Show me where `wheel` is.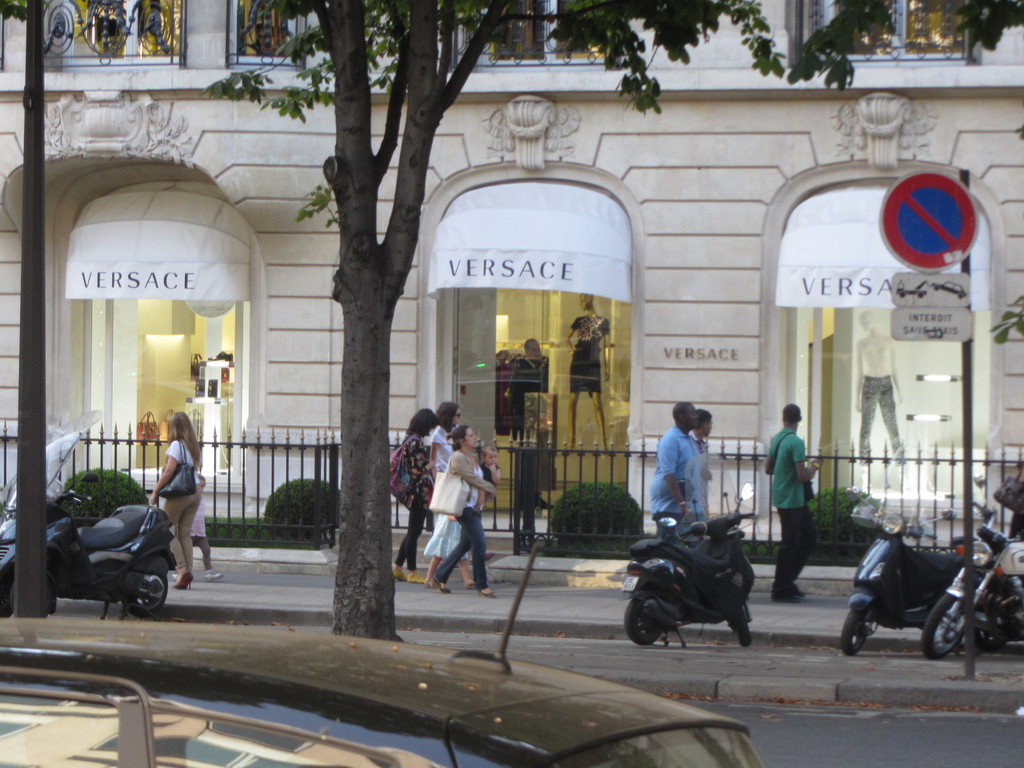
`wheel` is at 972:633:1007:651.
